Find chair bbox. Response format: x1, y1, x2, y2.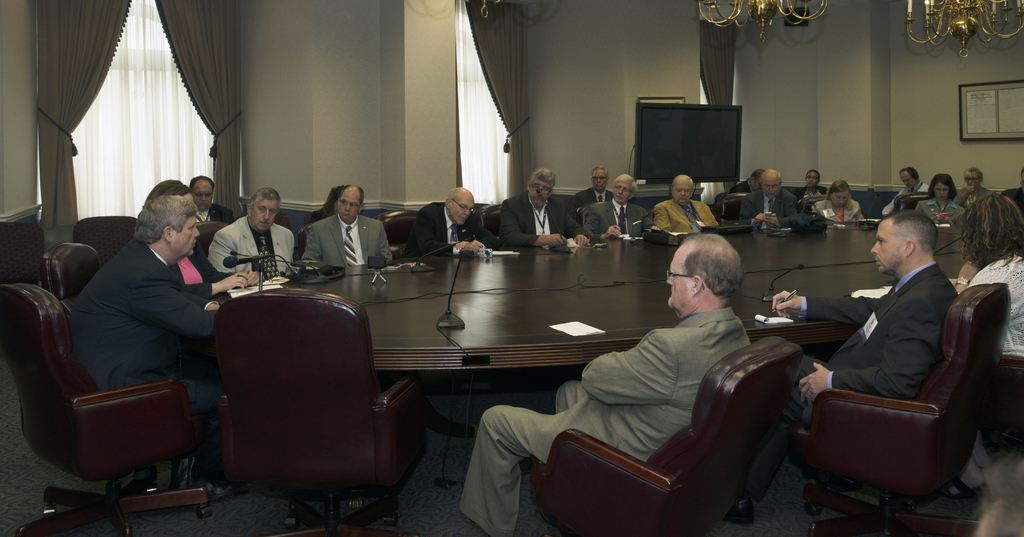
893, 188, 917, 209.
